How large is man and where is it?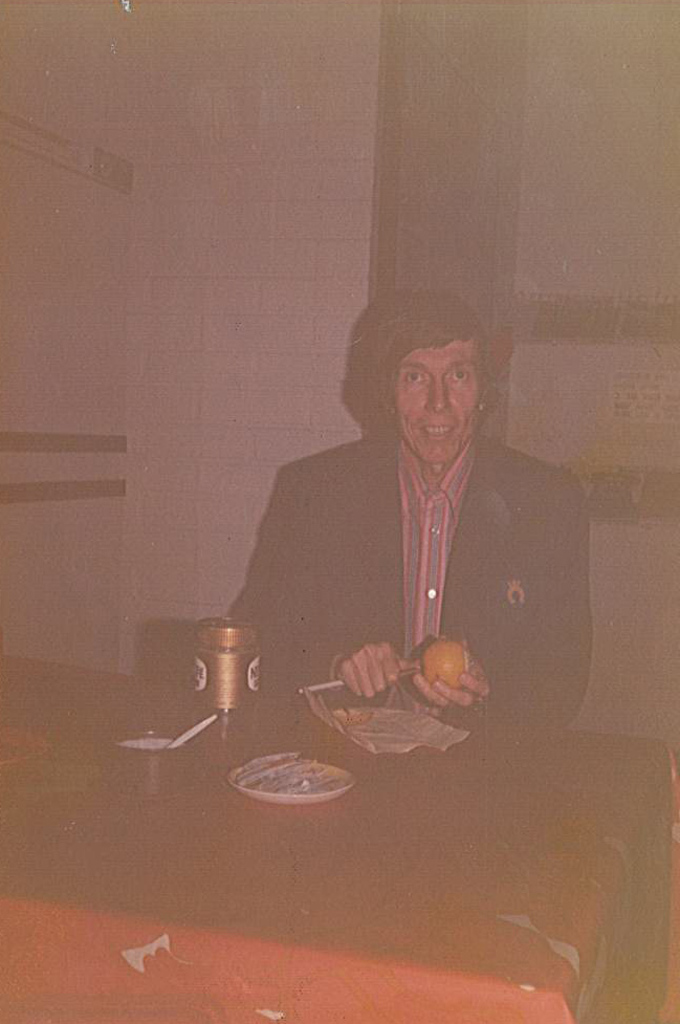
Bounding box: box(245, 314, 544, 736).
